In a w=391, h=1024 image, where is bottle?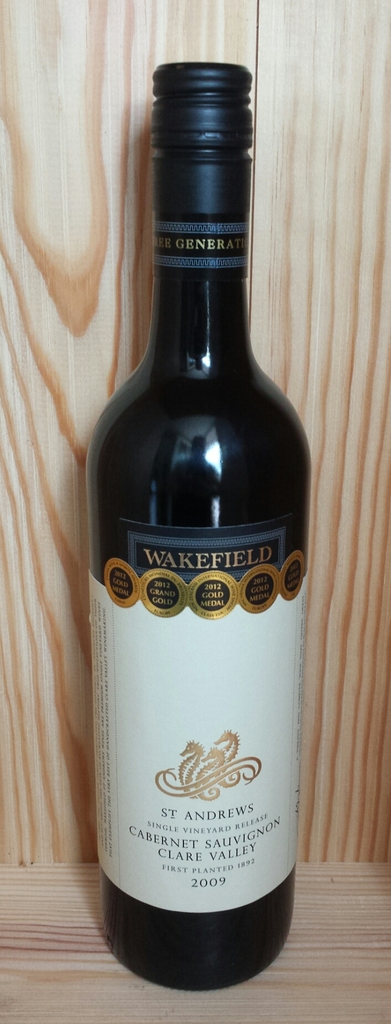
[left=83, top=109, right=307, bottom=972].
